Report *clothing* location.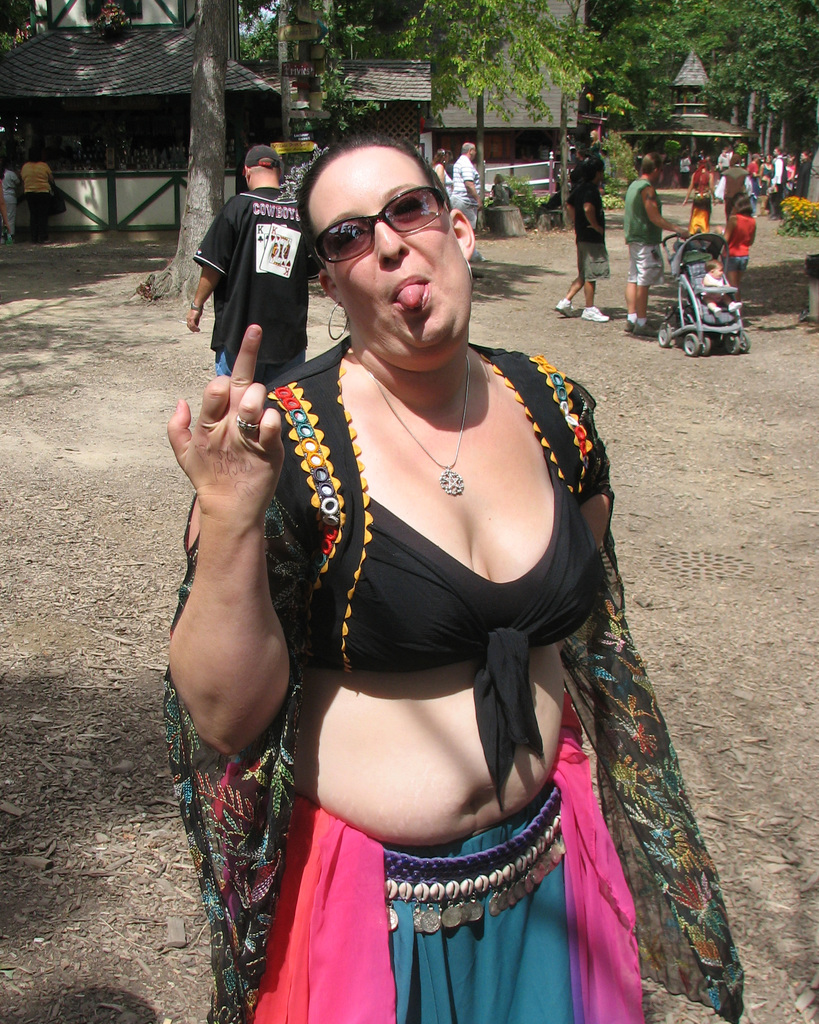
Report: 716,152,728,173.
